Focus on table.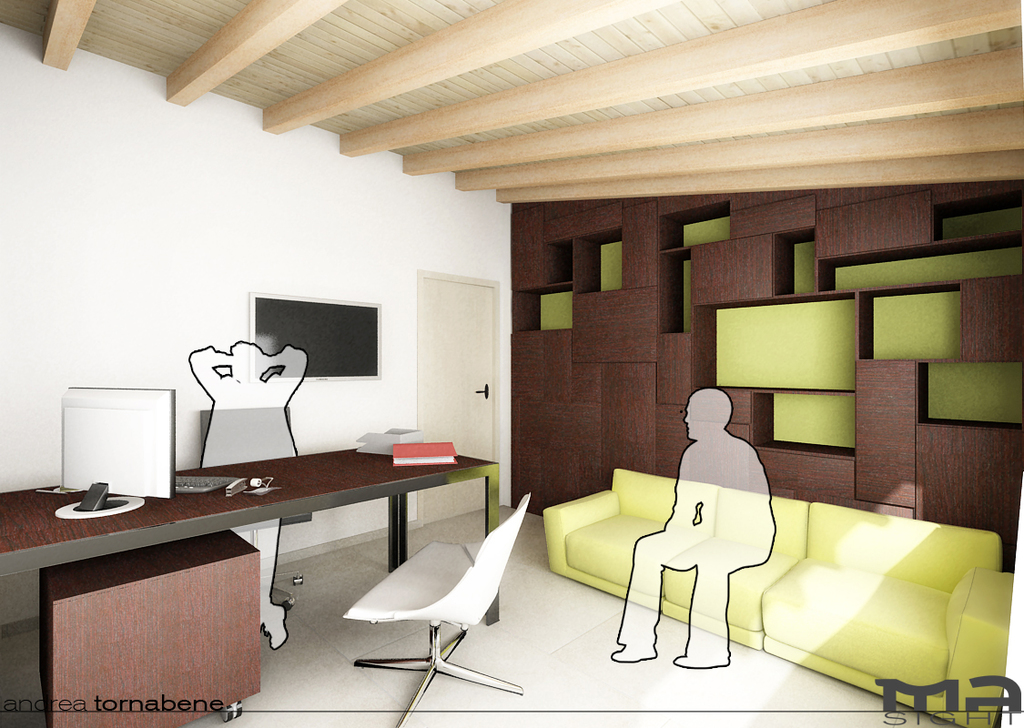
Focused at x1=32 y1=437 x2=414 y2=703.
